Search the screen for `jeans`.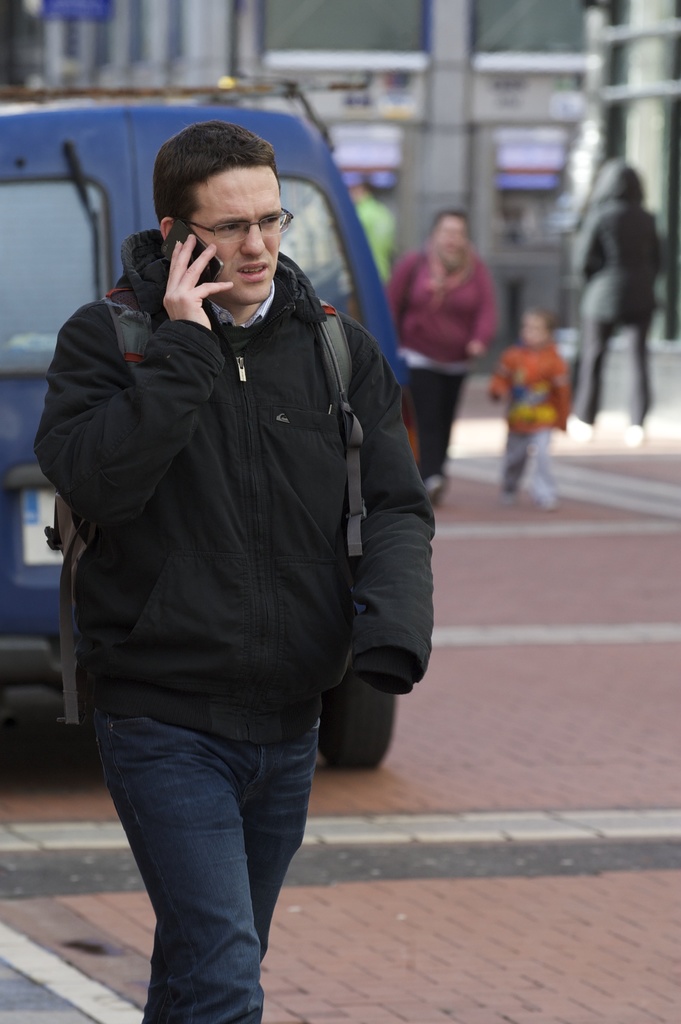
Found at x1=78 y1=687 x2=335 y2=1009.
